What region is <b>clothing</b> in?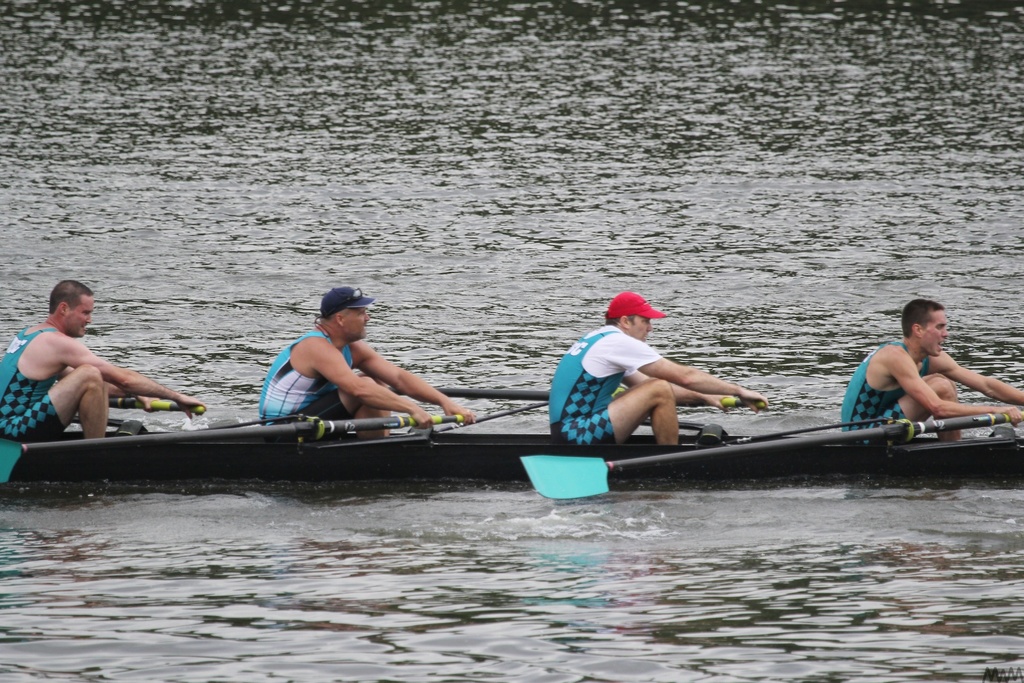
box(834, 335, 929, 435).
